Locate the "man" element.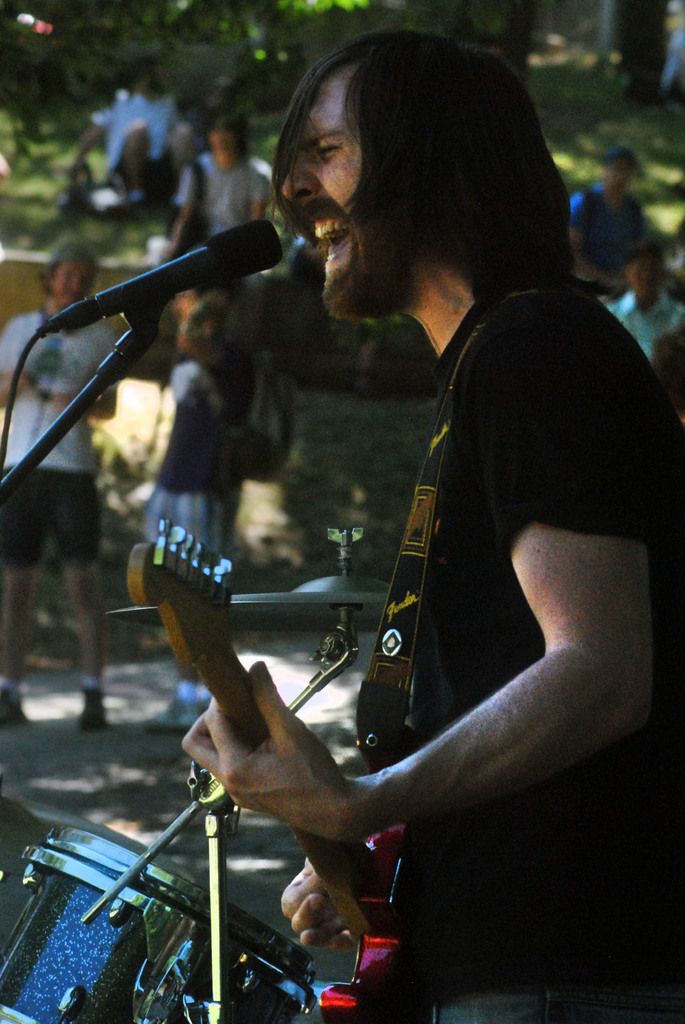
Element bbox: 0 244 120 737.
